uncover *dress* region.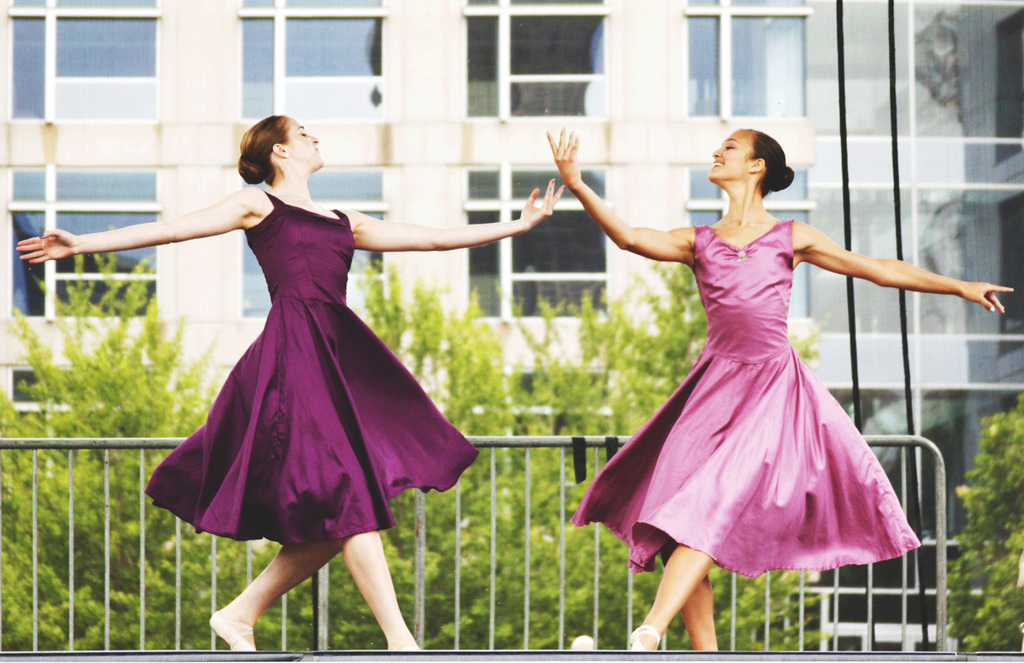
Uncovered: 144:189:479:549.
